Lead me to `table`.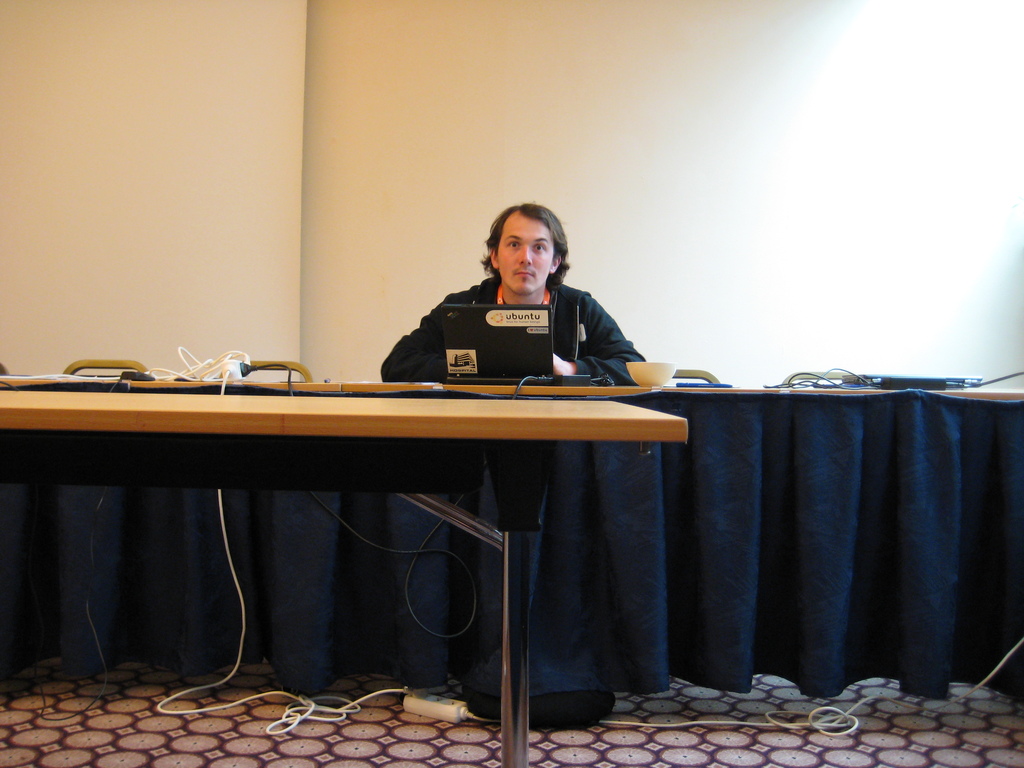
Lead to 0,390,690,767.
